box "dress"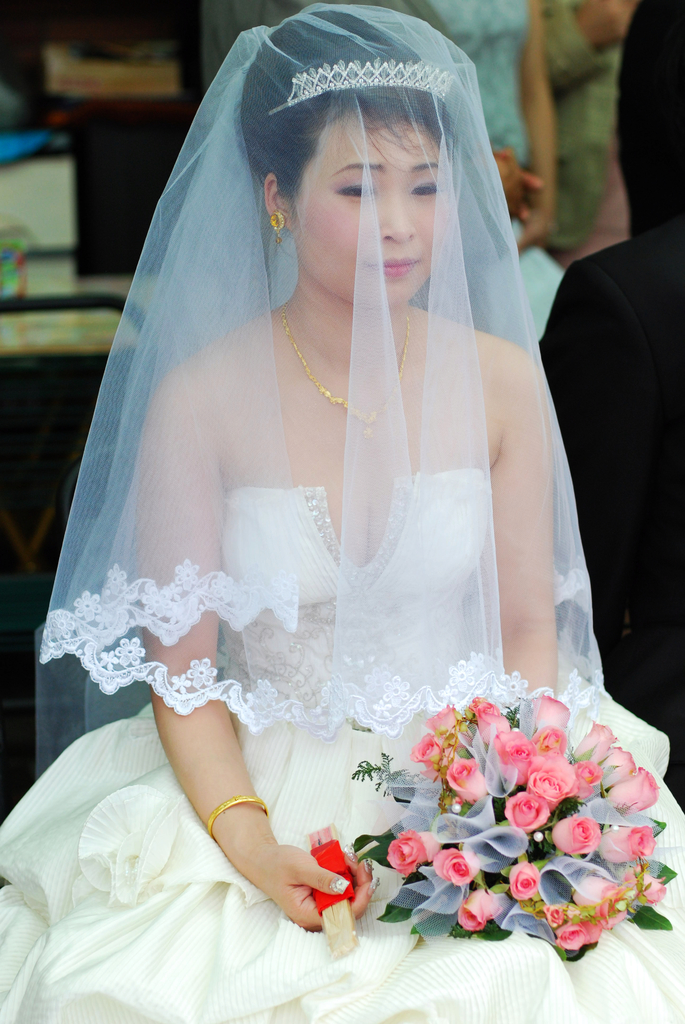
0, 0, 684, 1023
